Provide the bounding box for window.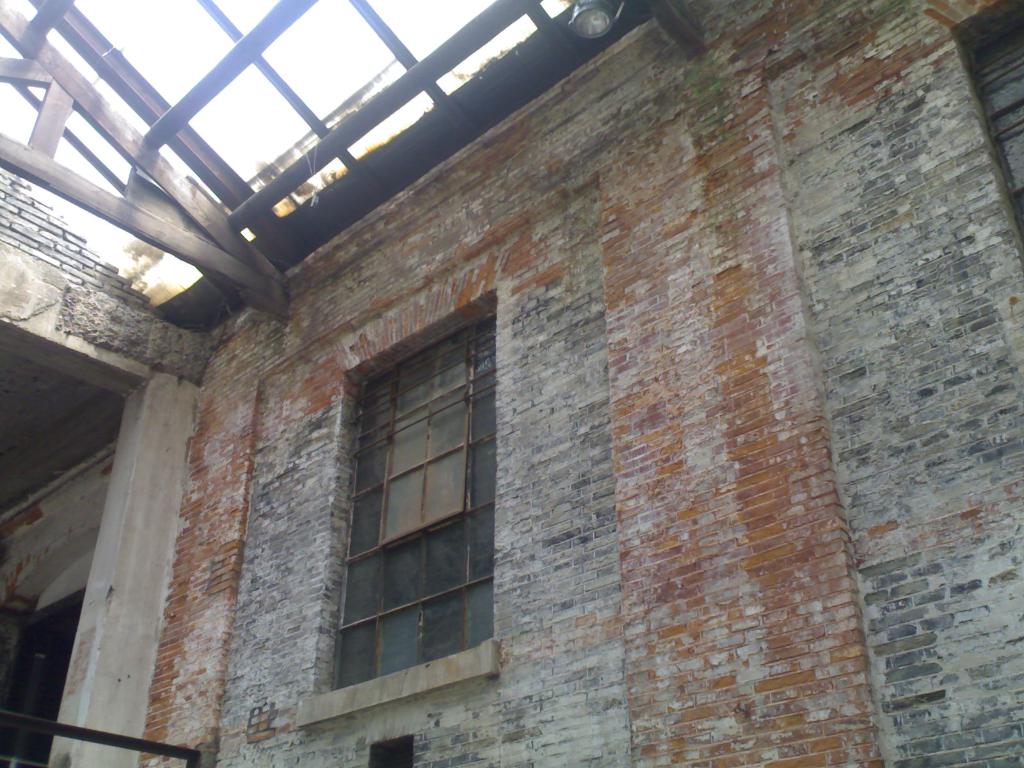
select_region(332, 315, 496, 691).
